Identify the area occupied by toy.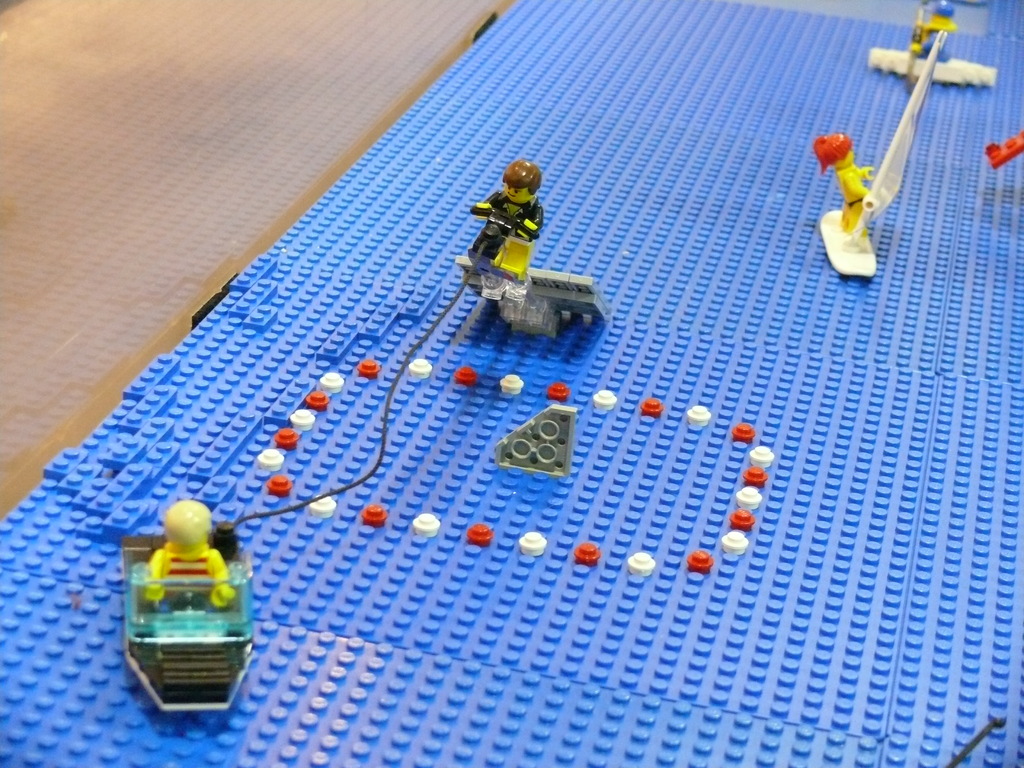
Area: 453:157:609:340.
